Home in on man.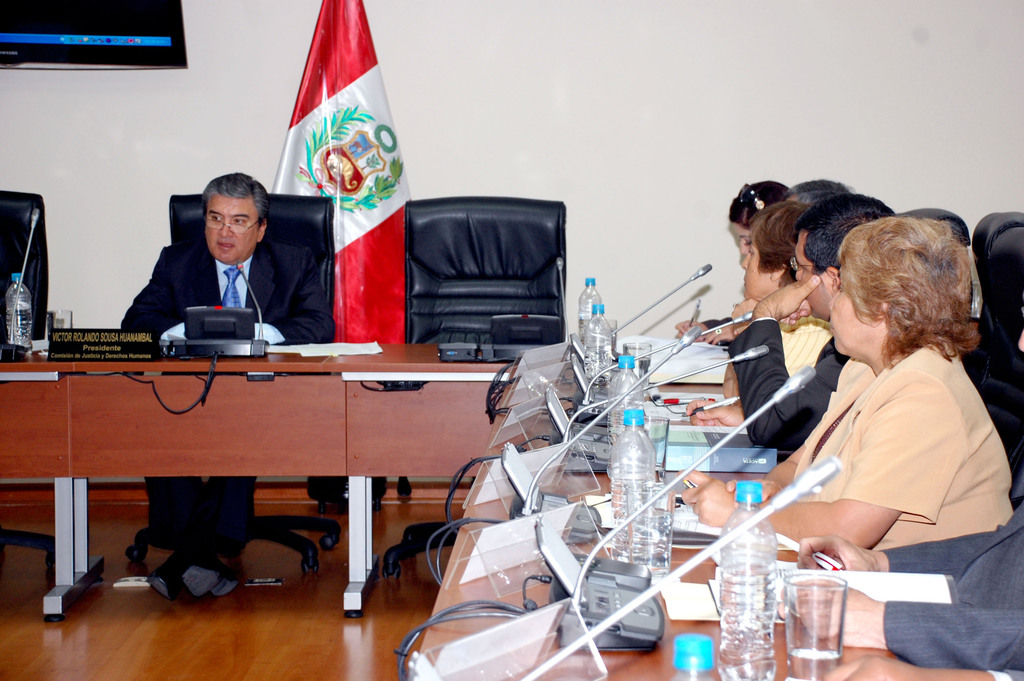
Homed in at (723,194,899,454).
